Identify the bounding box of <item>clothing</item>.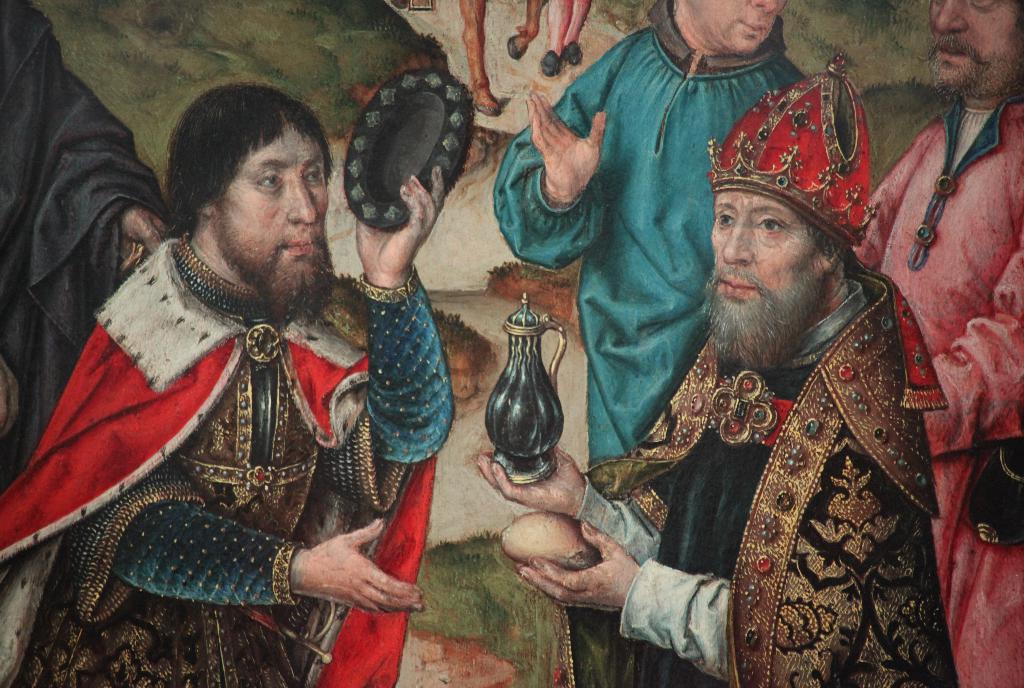
region(488, 15, 811, 687).
